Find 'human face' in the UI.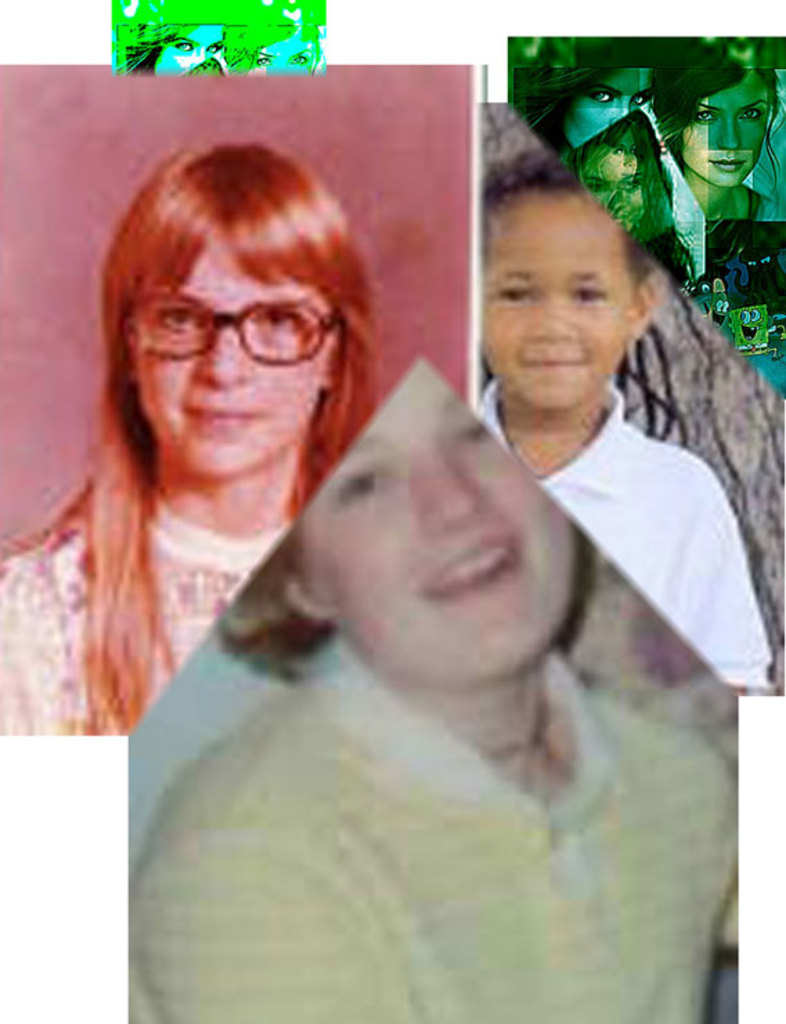
UI element at bbox=[133, 228, 336, 476].
